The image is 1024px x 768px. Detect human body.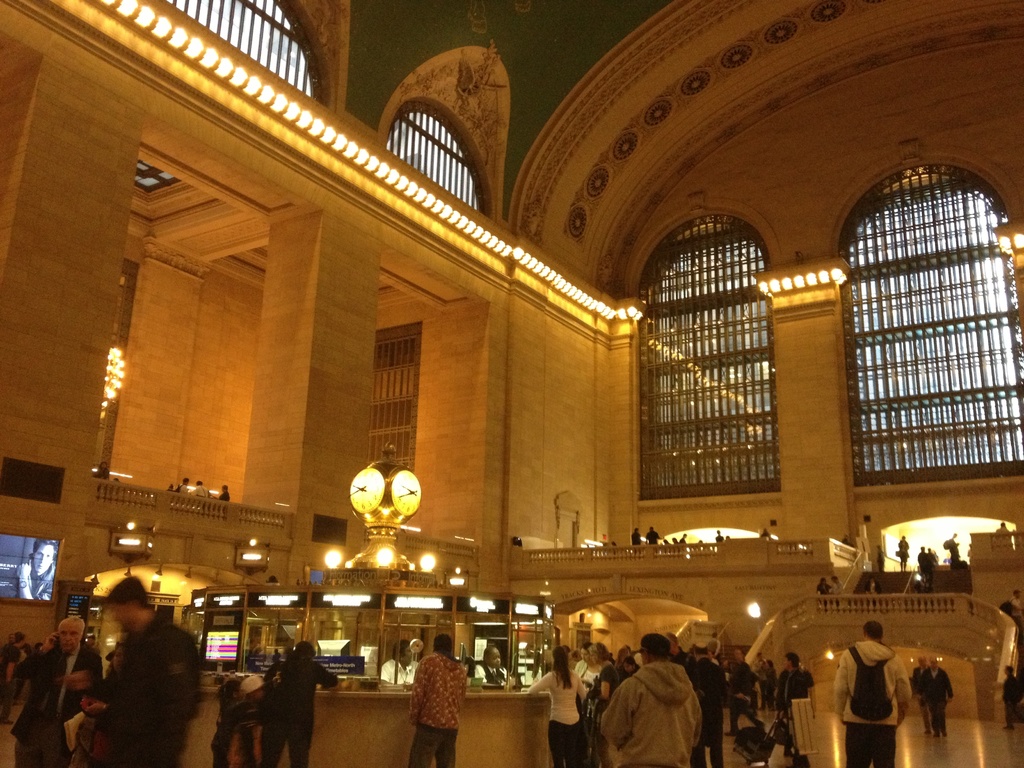
Detection: (1002,675,1021,733).
